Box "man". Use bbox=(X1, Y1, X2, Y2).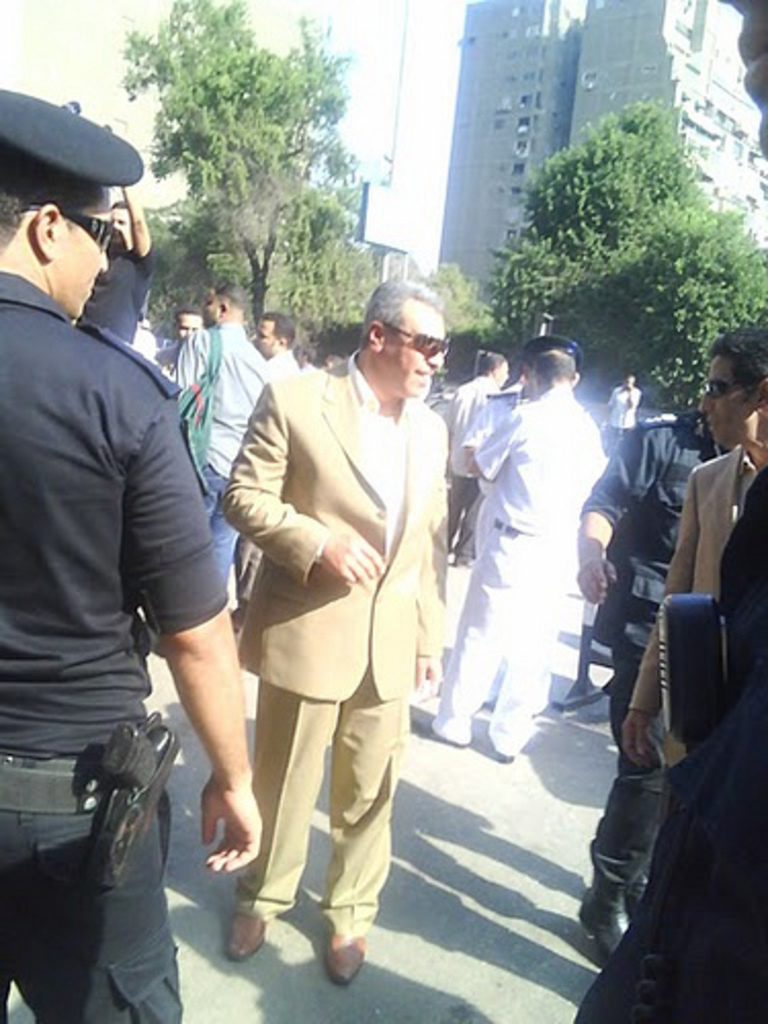
bbox=(461, 334, 590, 713).
